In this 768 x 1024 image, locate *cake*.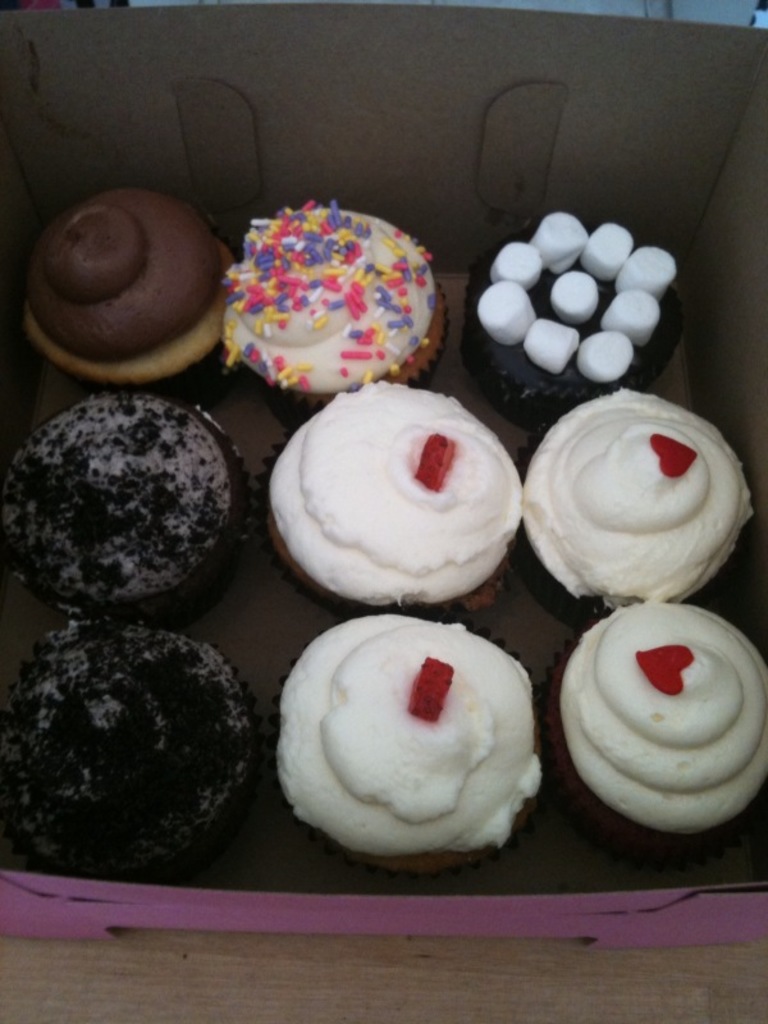
Bounding box: (0, 600, 269, 863).
